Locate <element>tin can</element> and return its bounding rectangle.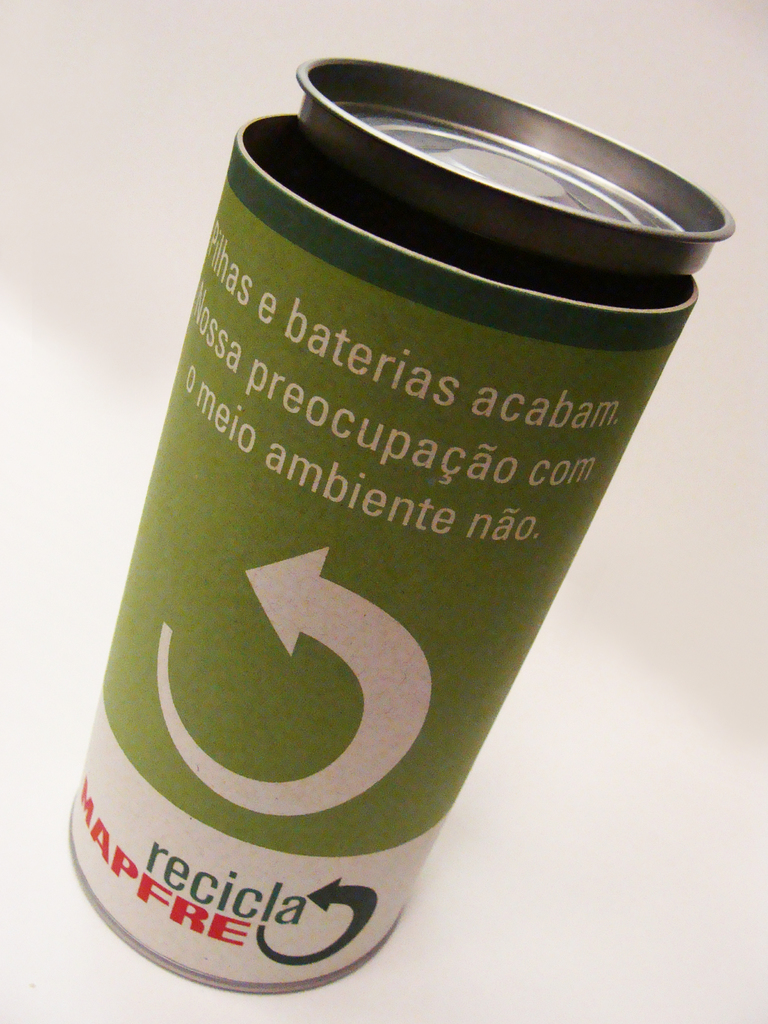
detection(57, 54, 737, 996).
